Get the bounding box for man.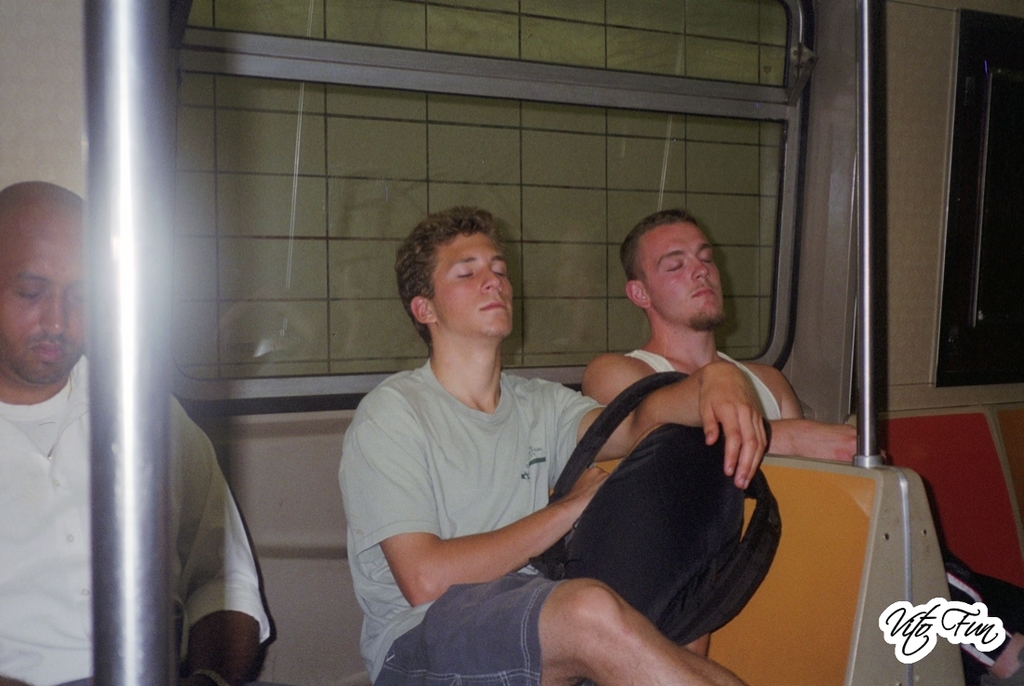
{"left": 585, "top": 208, "right": 1023, "bottom": 685}.
